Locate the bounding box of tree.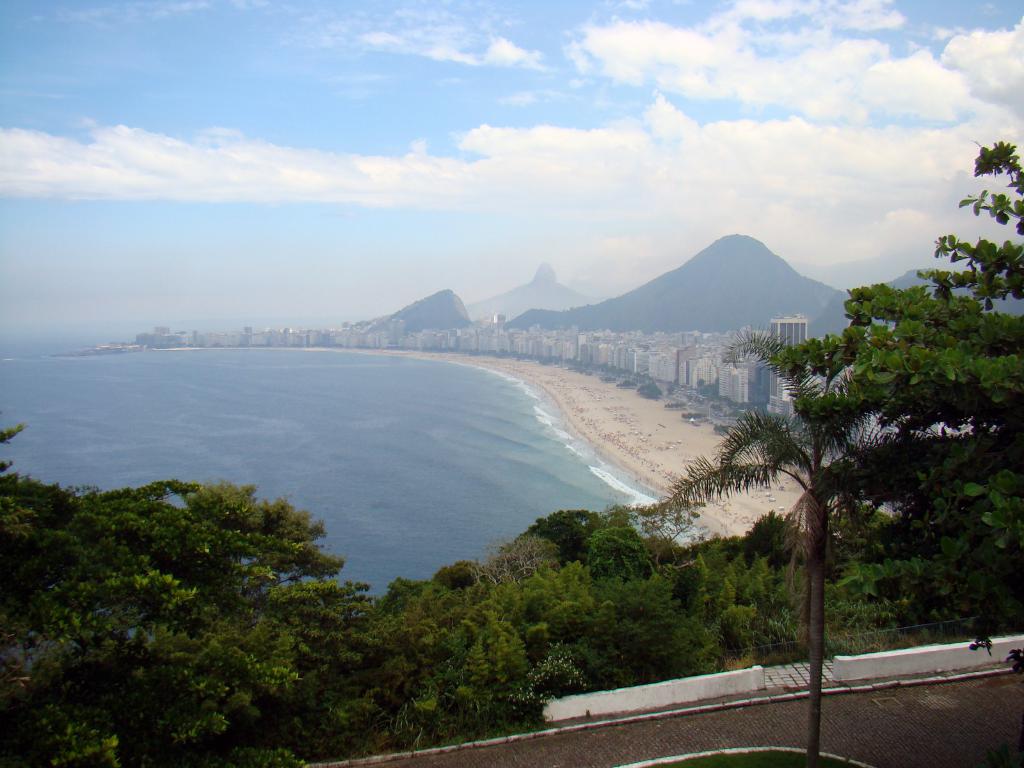
Bounding box: [755,129,1023,671].
